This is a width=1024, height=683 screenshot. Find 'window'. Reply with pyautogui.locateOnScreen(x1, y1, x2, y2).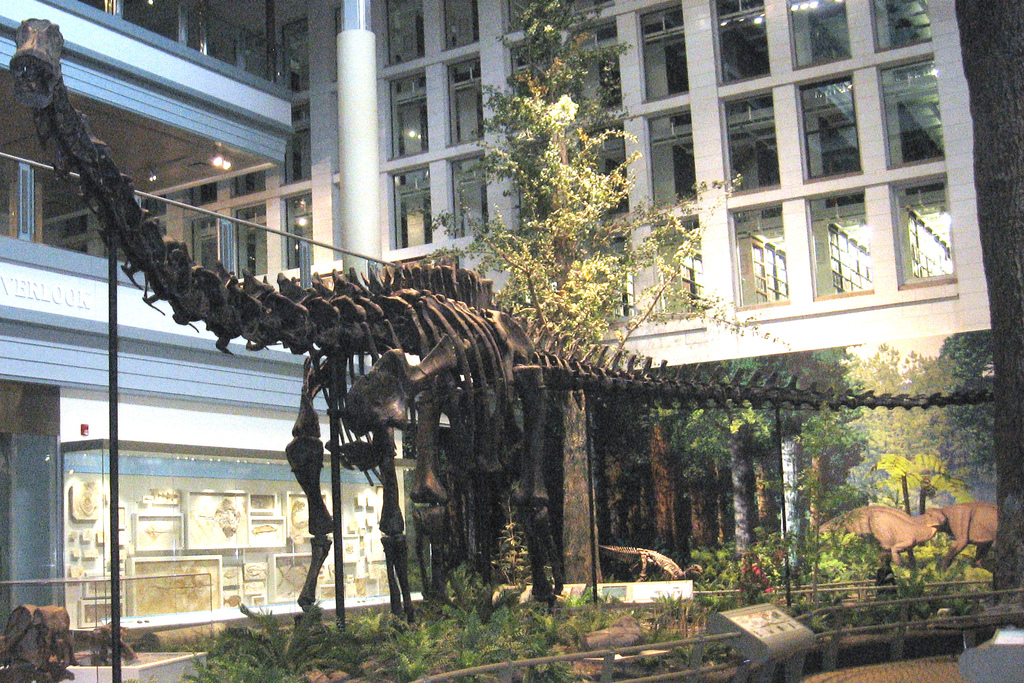
pyautogui.locateOnScreen(808, 189, 873, 304).
